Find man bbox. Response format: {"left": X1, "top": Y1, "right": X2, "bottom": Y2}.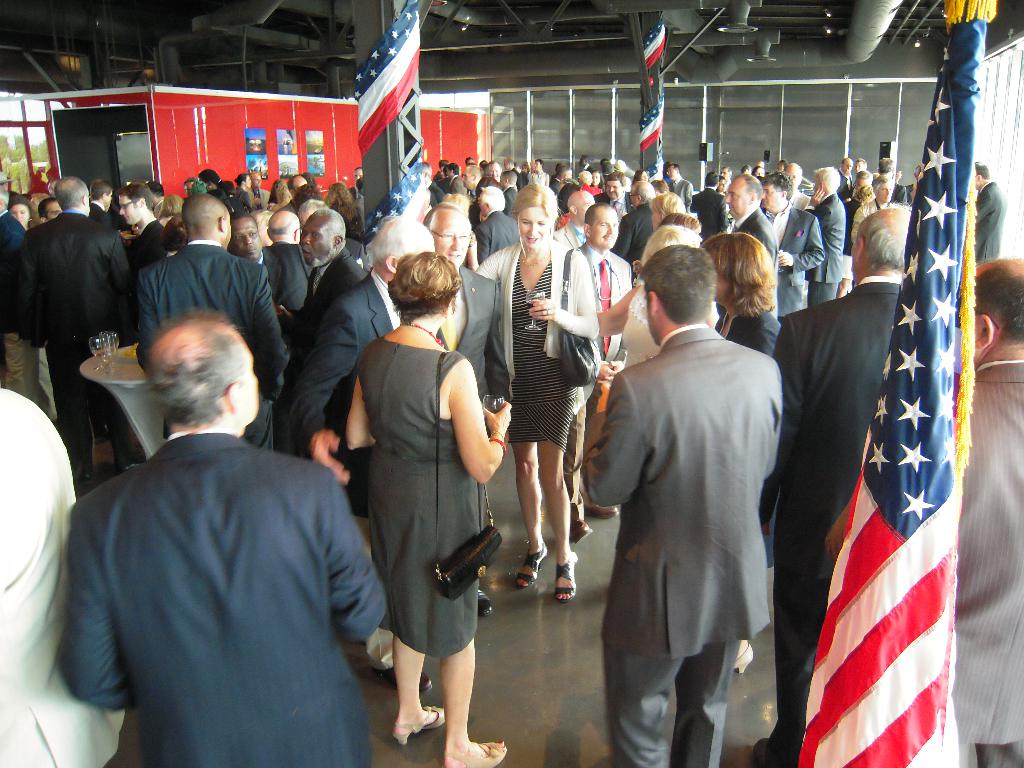
{"left": 422, "top": 164, "right": 444, "bottom": 211}.
